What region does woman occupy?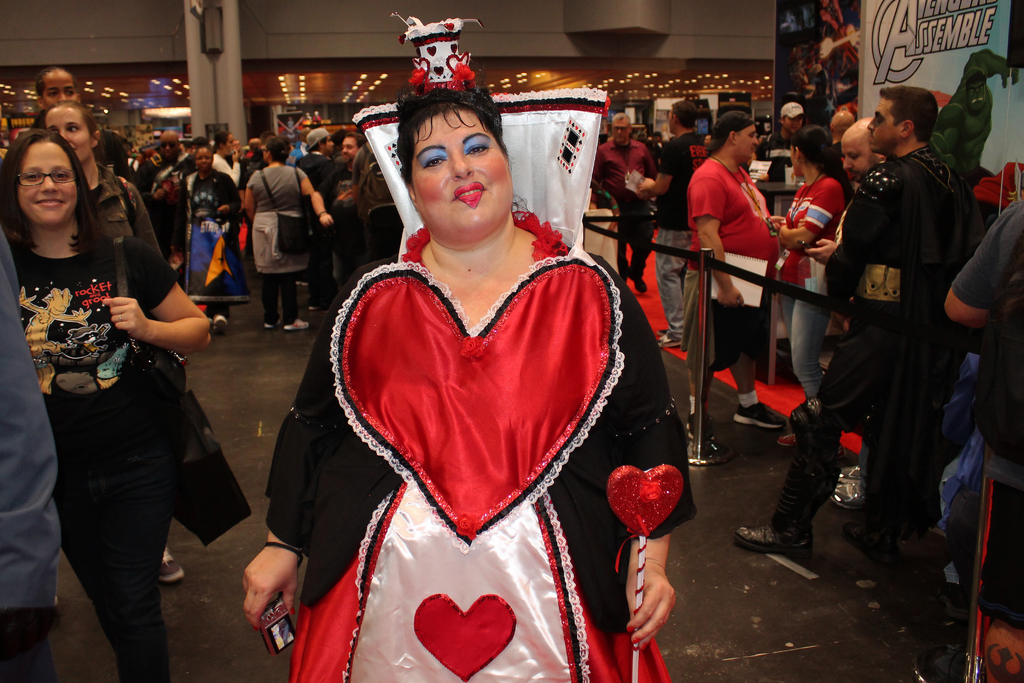
left=176, top=144, right=242, bottom=333.
